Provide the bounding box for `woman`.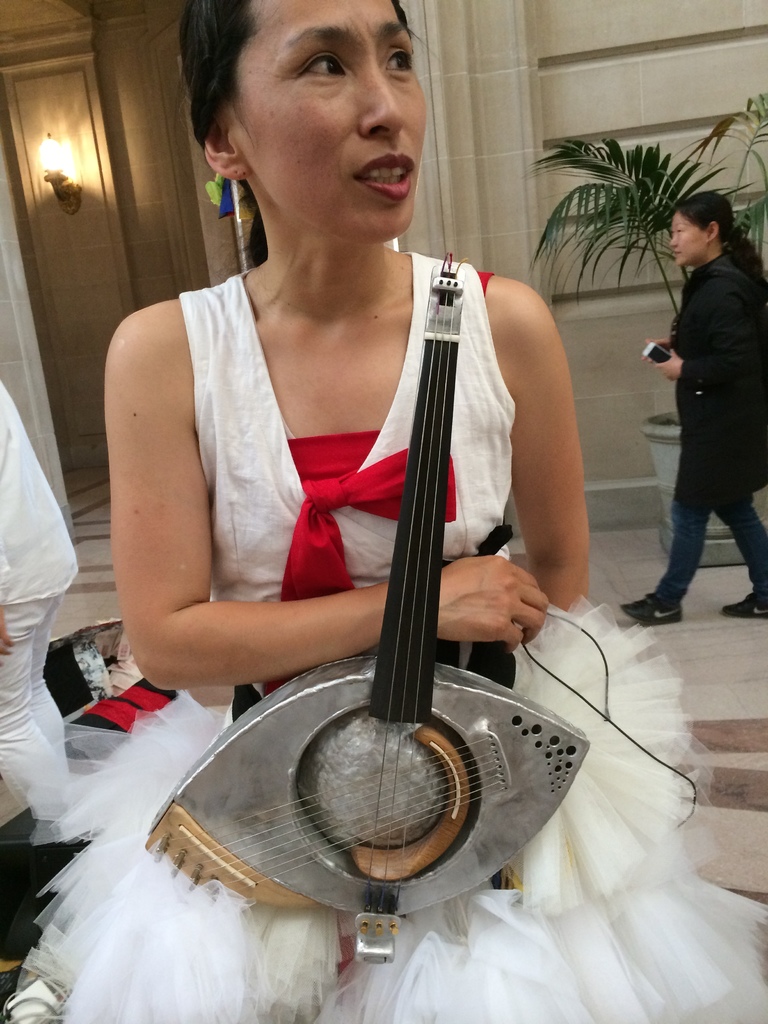
(636,150,762,642).
